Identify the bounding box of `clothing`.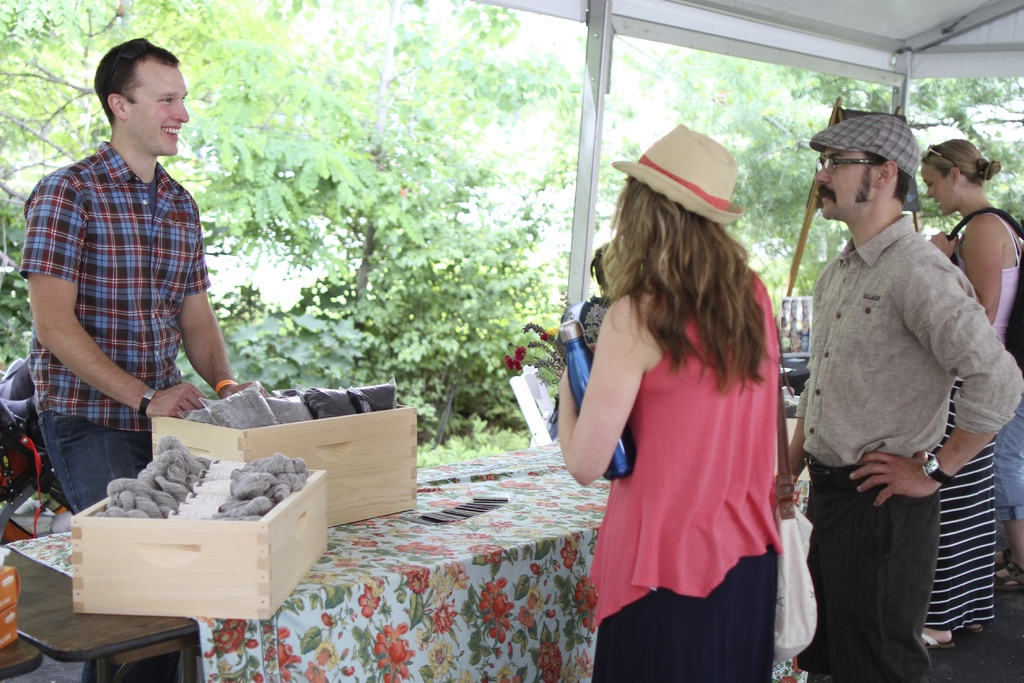
rect(947, 204, 1023, 632).
